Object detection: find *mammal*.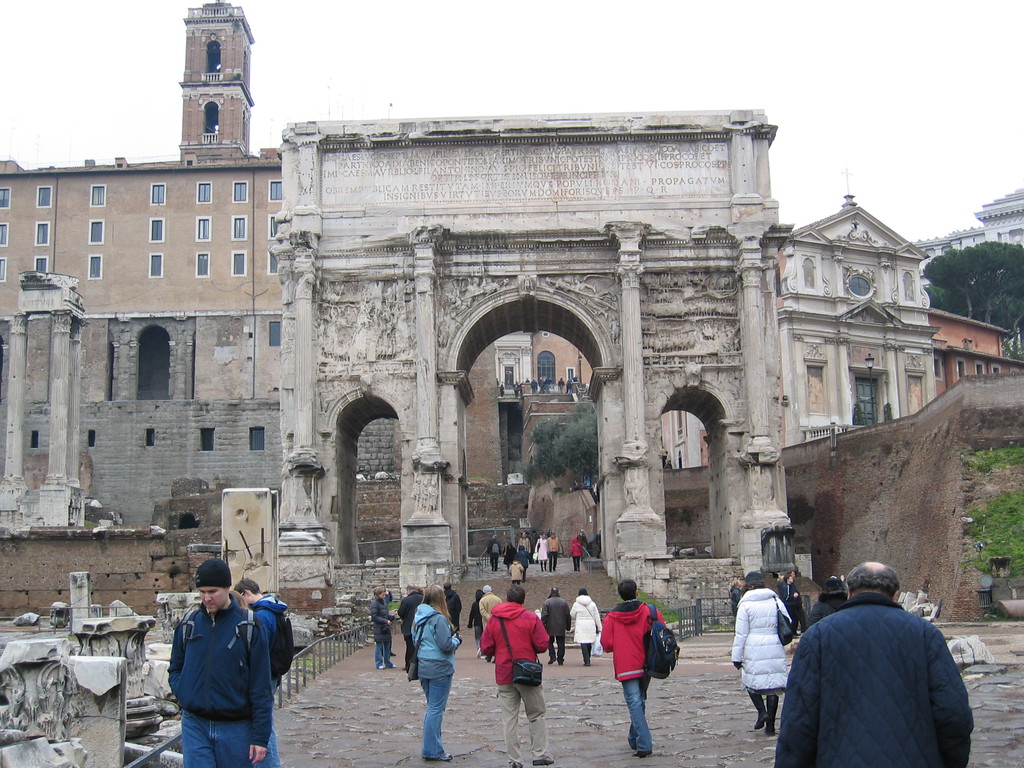
(225,588,253,612).
